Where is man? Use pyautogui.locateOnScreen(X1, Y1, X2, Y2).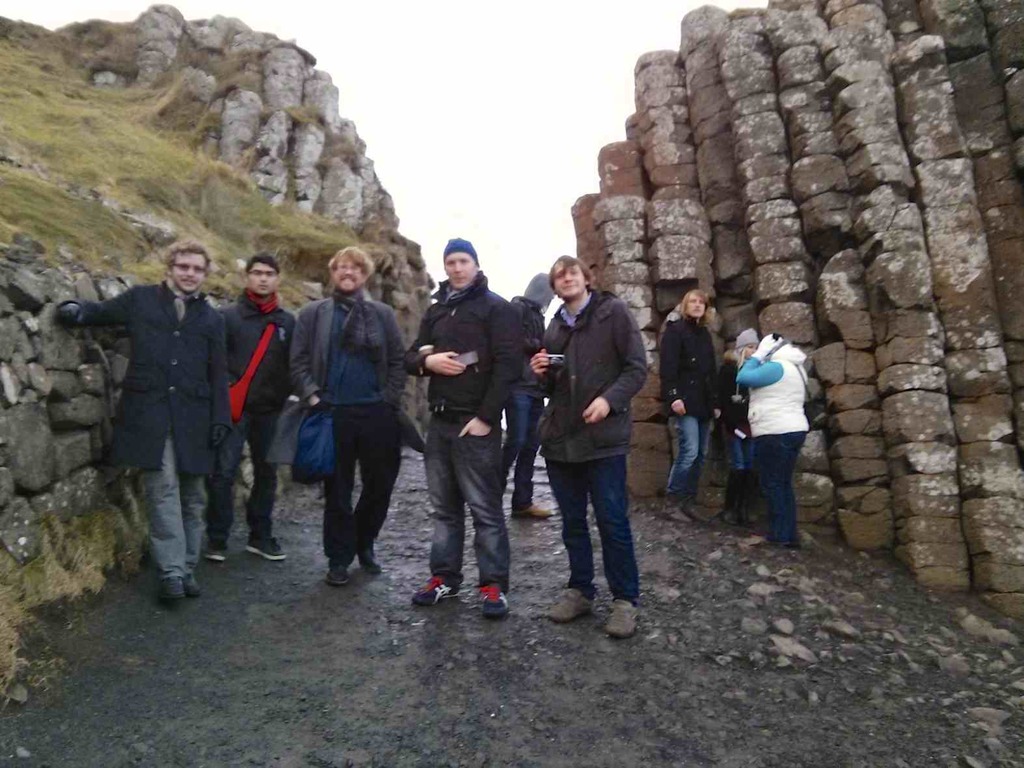
pyautogui.locateOnScreen(52, 234, 234, 600).
